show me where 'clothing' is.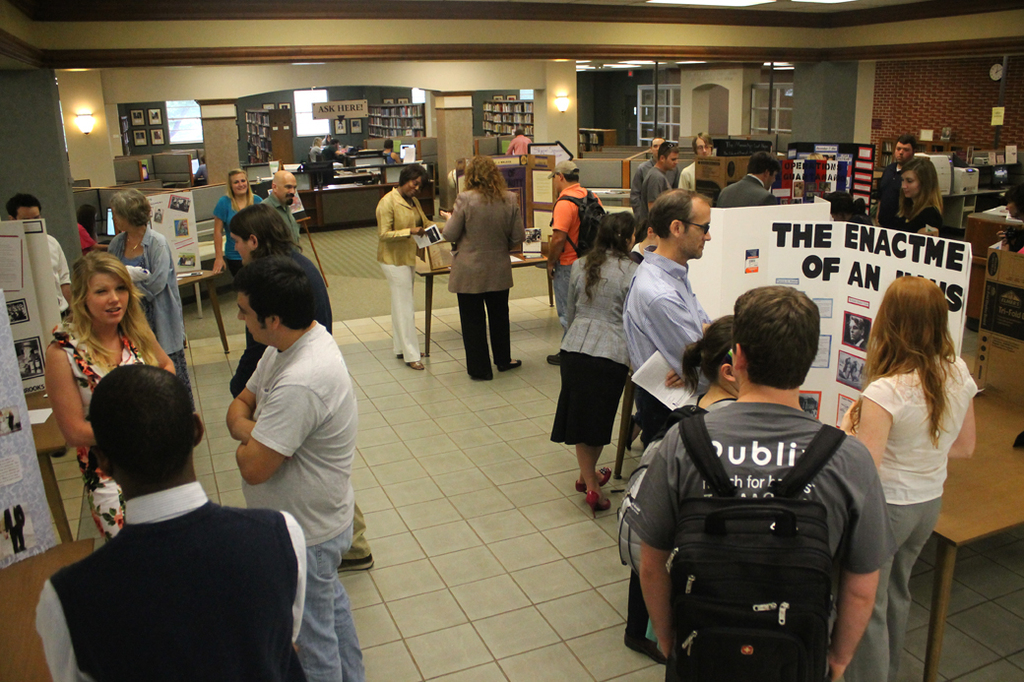
'clothing' is at region(830, 352, 978, 679).
